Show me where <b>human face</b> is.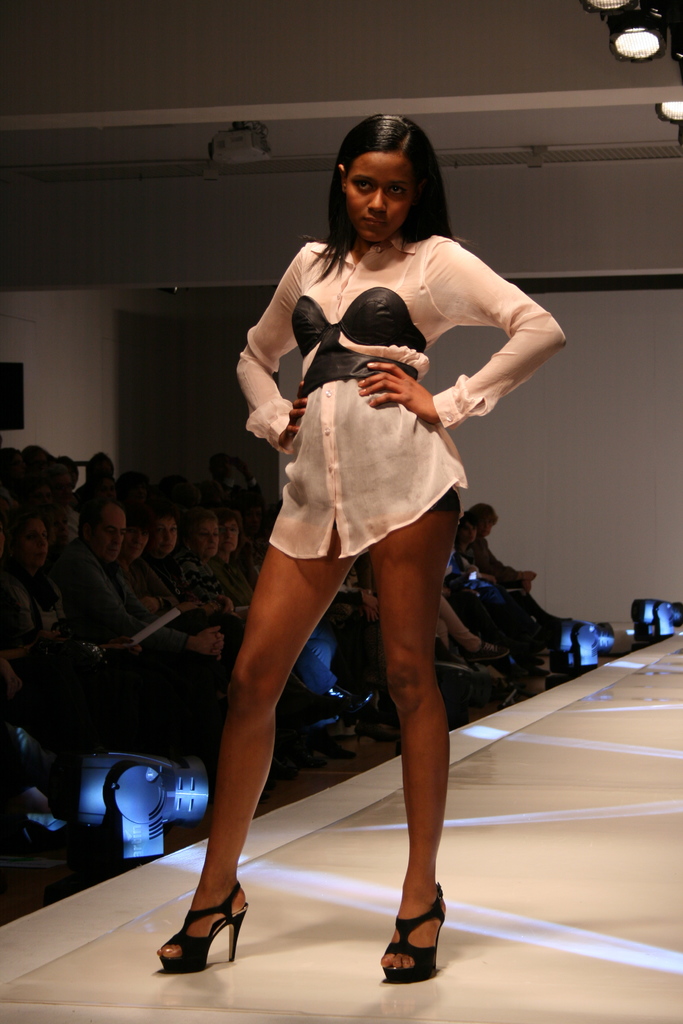
<b>human face</b> is at left=92, top=506, right=127, bottom=561.
